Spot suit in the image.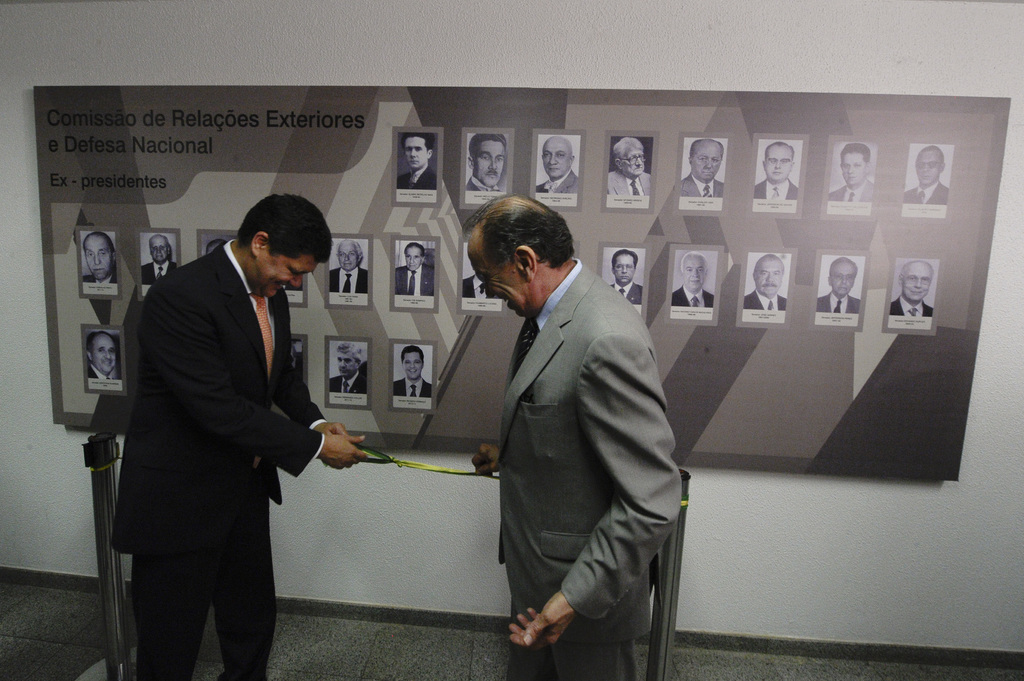
suit found at [113,198,349,666].
